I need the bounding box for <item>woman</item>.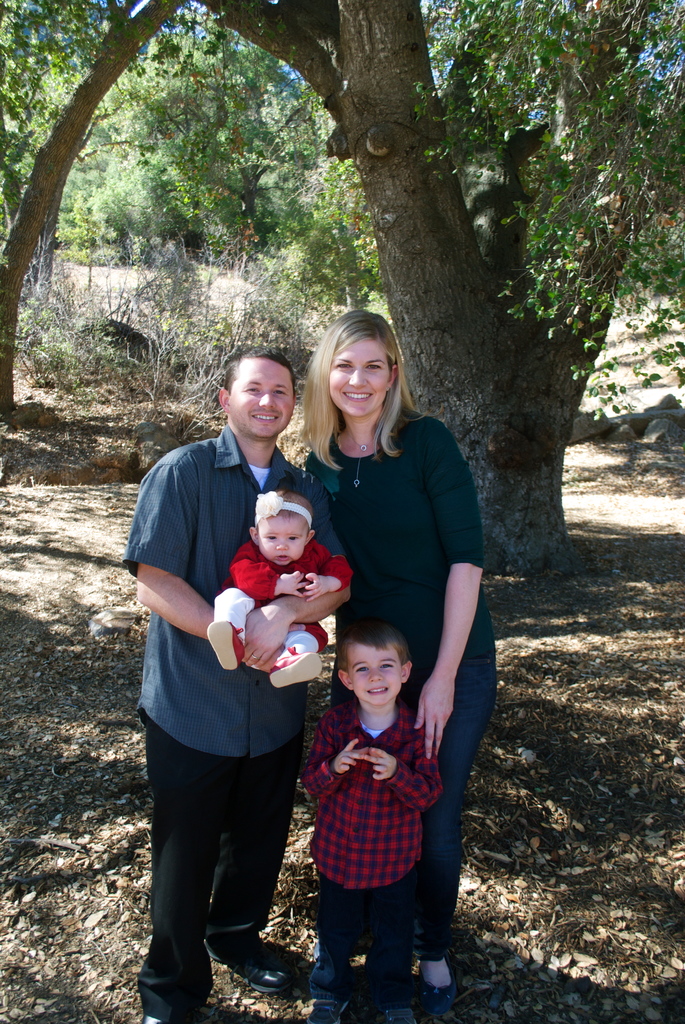
Here it is: region(304, 316, 480, 895).
